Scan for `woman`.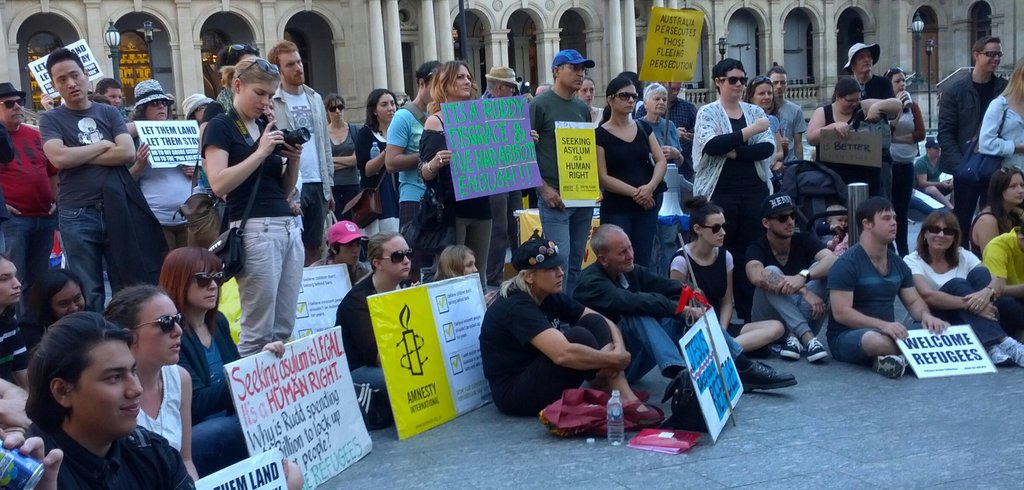
Scan result: 666, 192, 787, 353.
